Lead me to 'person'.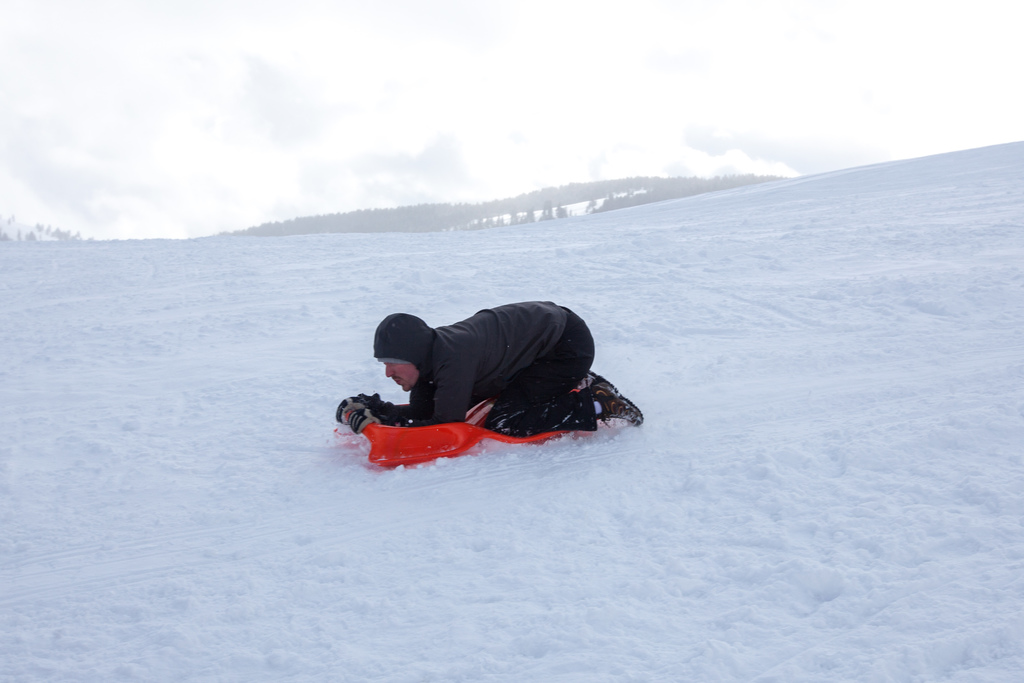
Lead to [left=362, top=276, right=649, bottom=463].
